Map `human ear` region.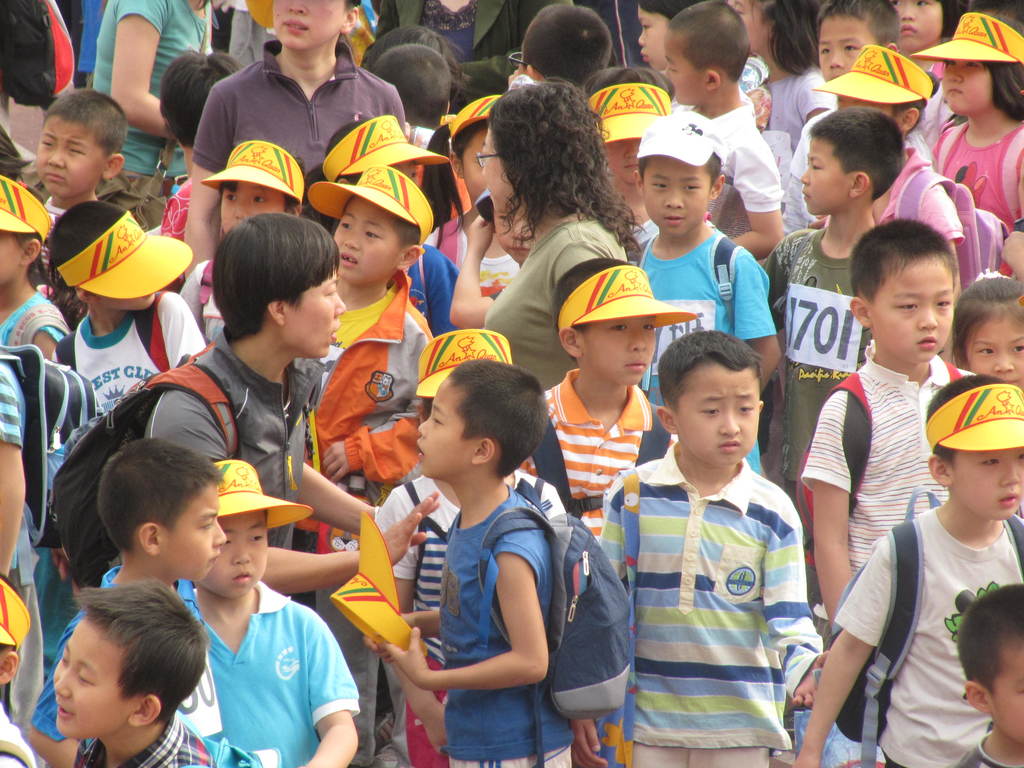
Mapped to <box>703,70,721,93</box>.
